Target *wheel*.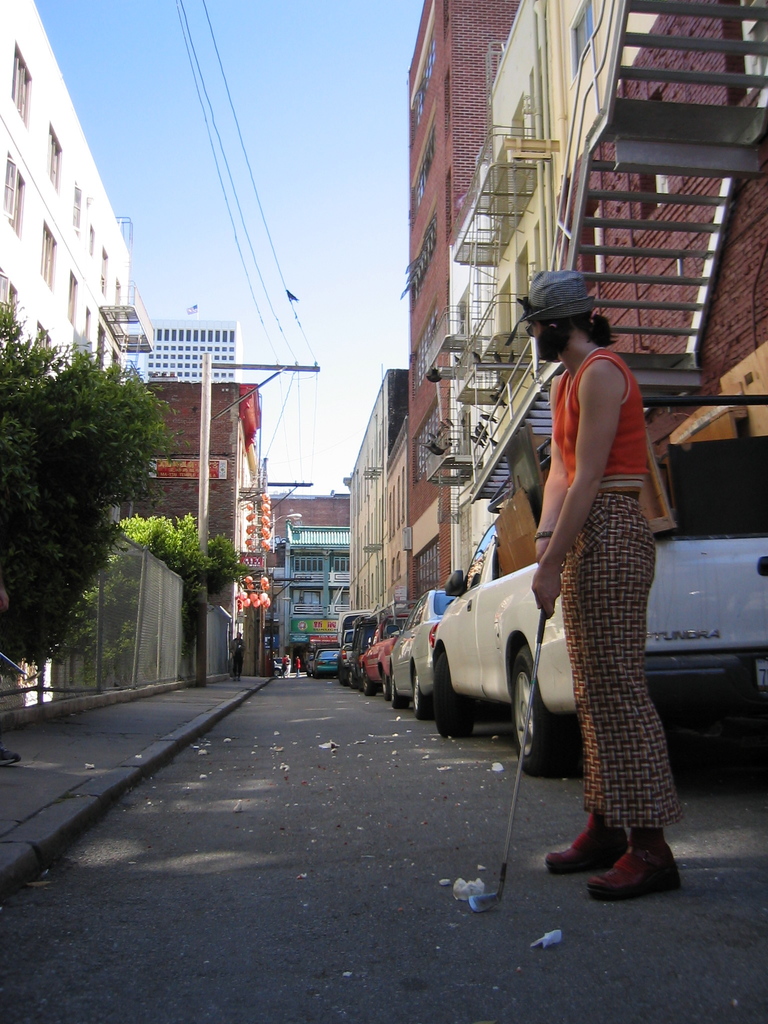
Target region: x1=272, y1=668, x2=279, y2=677.
